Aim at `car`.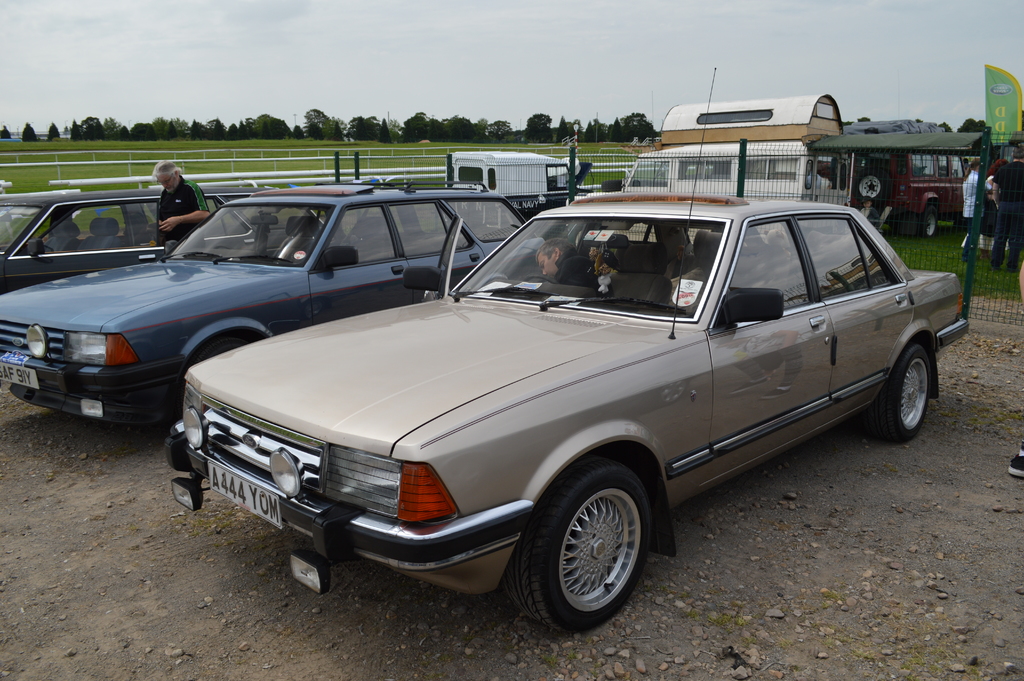
Aimed at (x1=445, y1=152, x2=594, y2=229).
